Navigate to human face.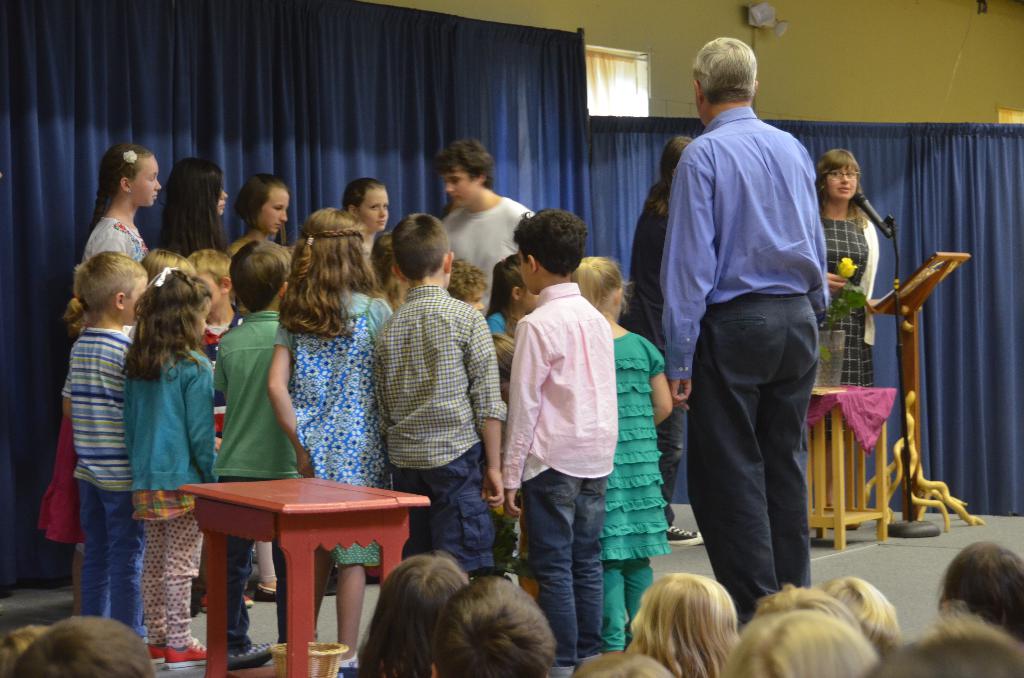
Navigation target: (824, 169, 856, 207).
